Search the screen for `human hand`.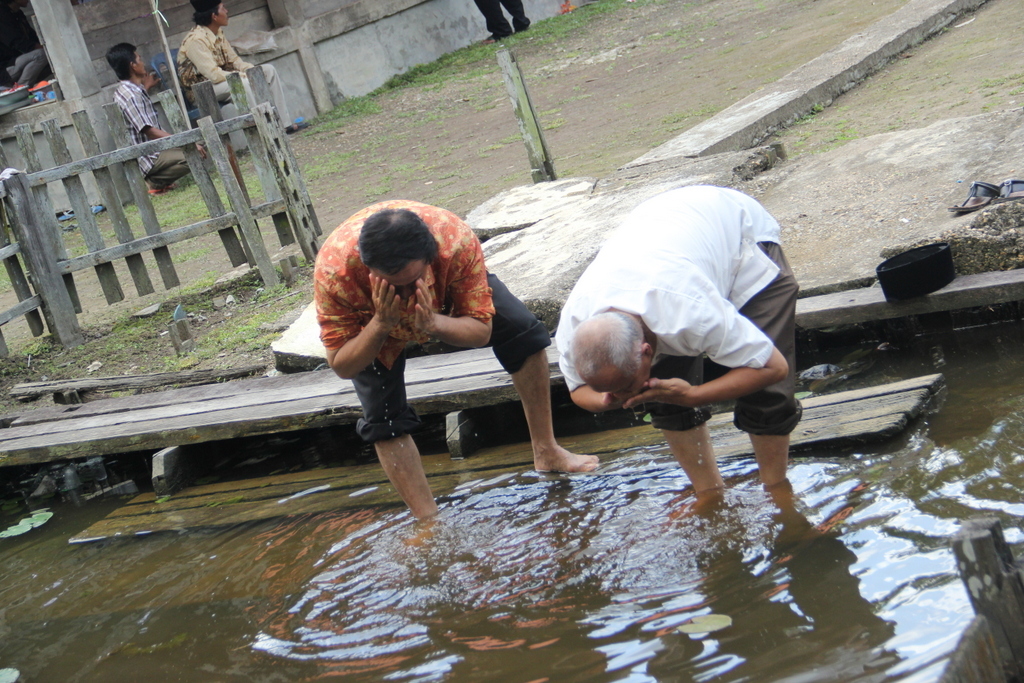
Found at detection(621, 374, 692, 410).
